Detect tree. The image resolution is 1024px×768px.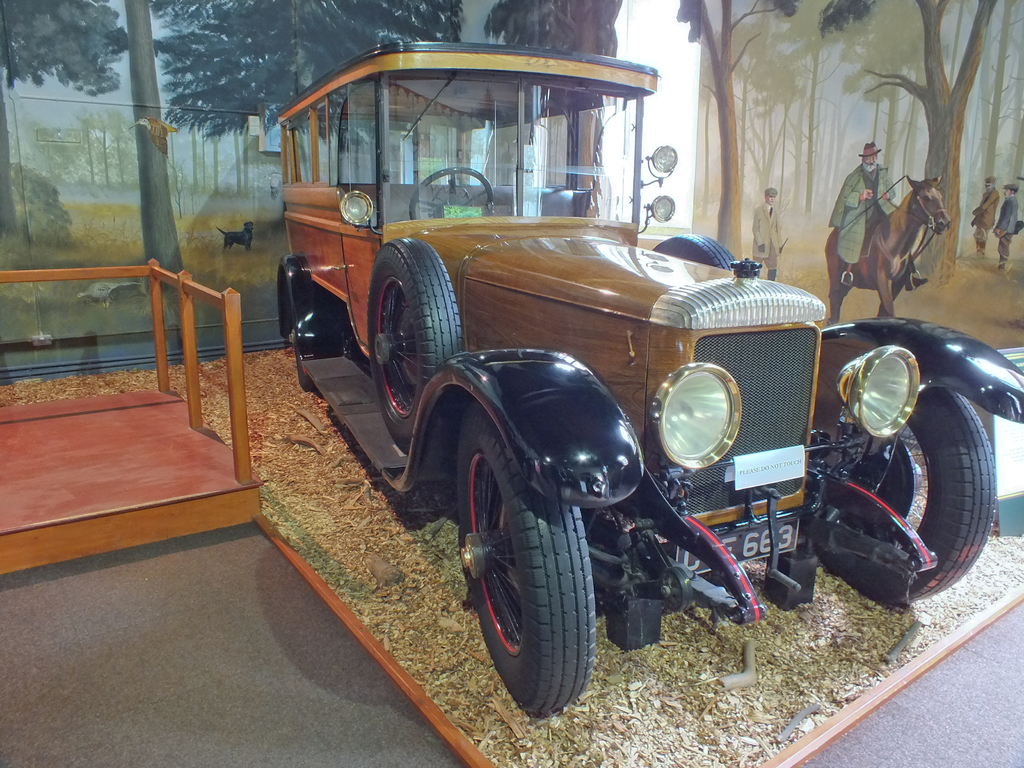
select_region(124, 0, 185, 289).
